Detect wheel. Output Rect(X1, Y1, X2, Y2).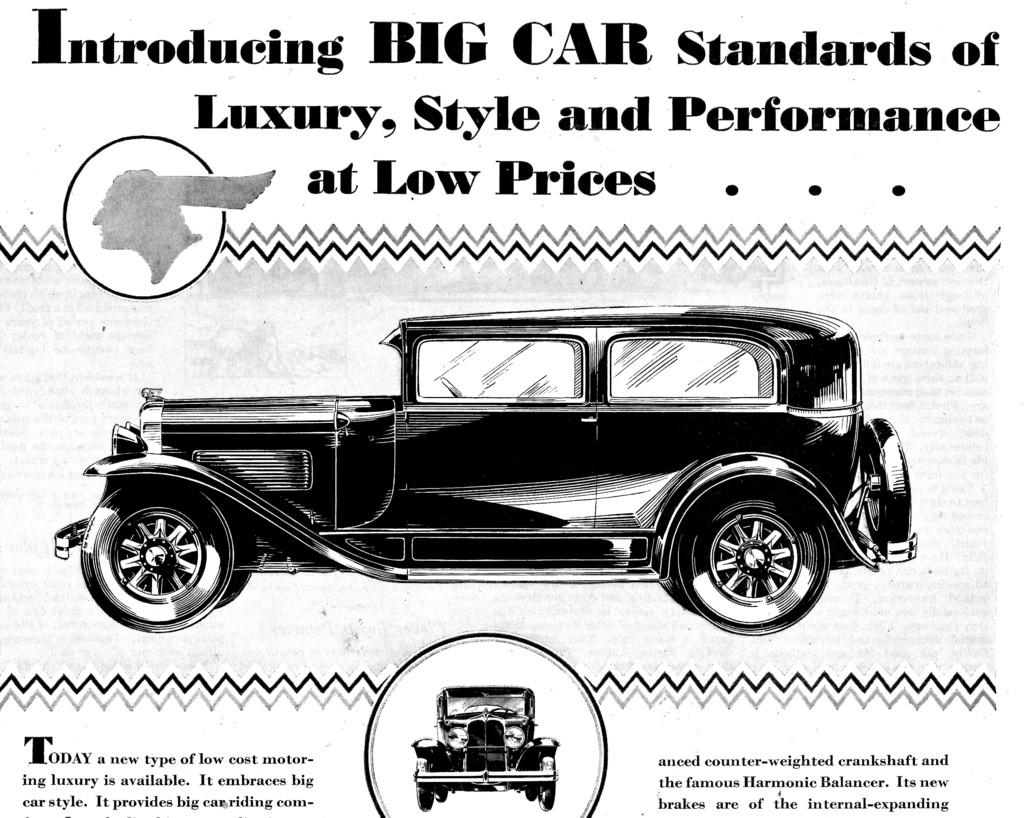
Rect(661, 575, 700, 614).
